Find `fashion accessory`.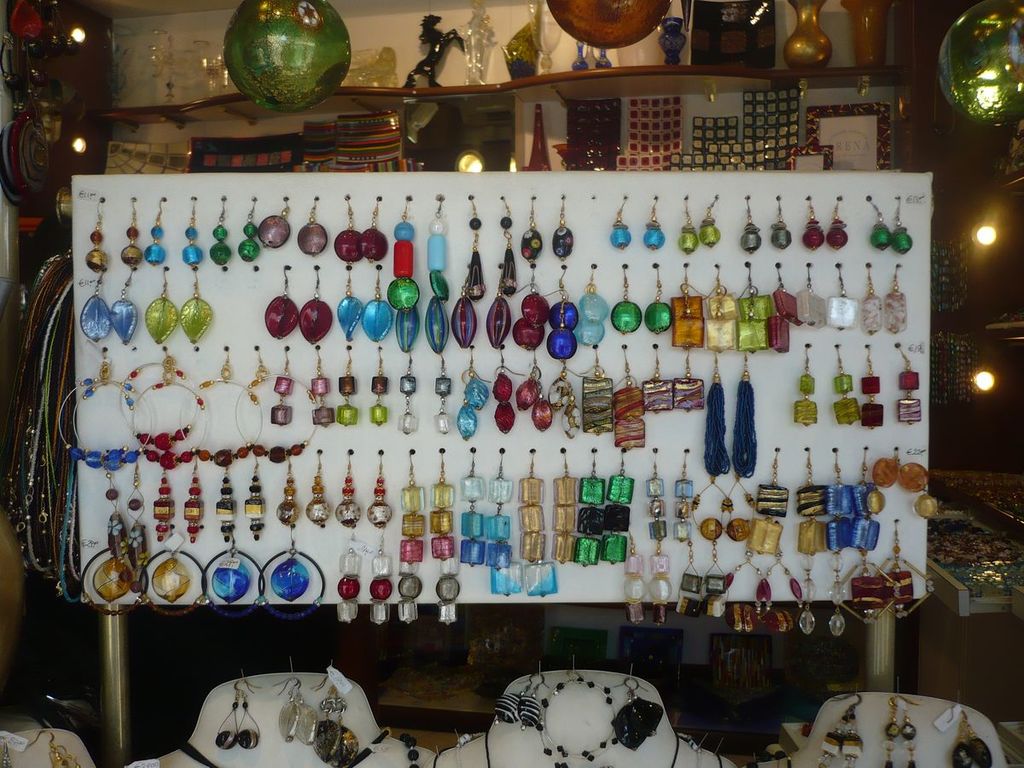
<bbox>151, 476, 177, 543</bbox>.
